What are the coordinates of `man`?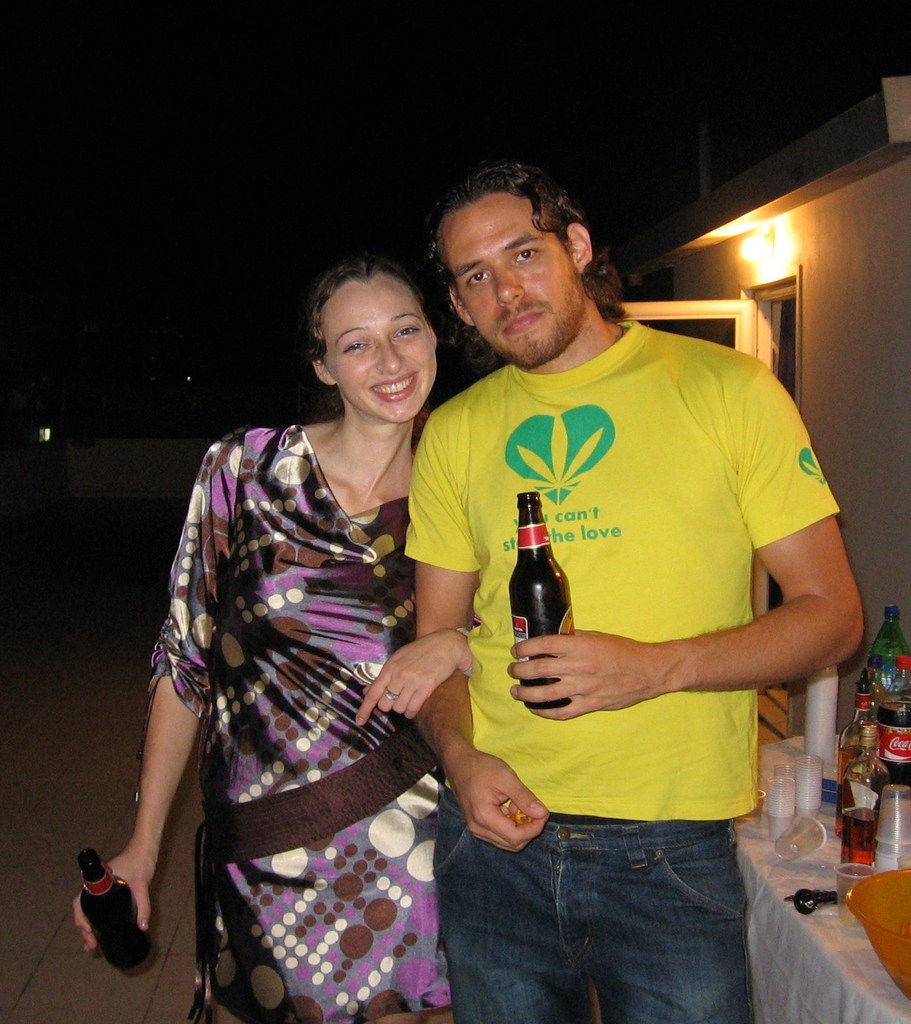
x1=394, y1=158, x2=866, y2=1023.
